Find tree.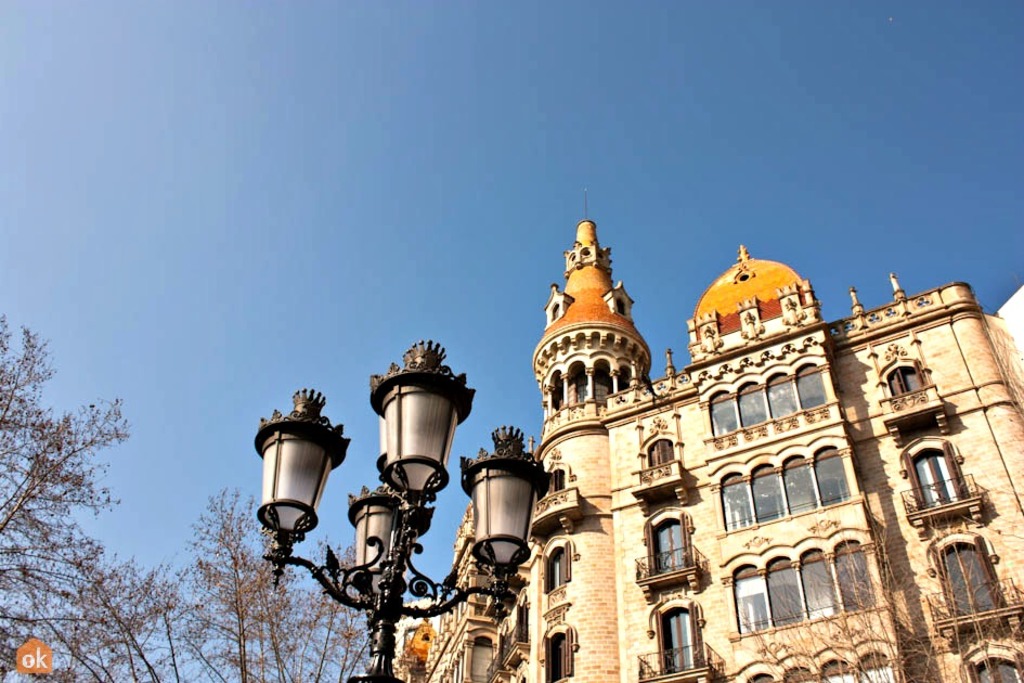
pyautogui.locateOnScreen(1, 321, 366, 682).
